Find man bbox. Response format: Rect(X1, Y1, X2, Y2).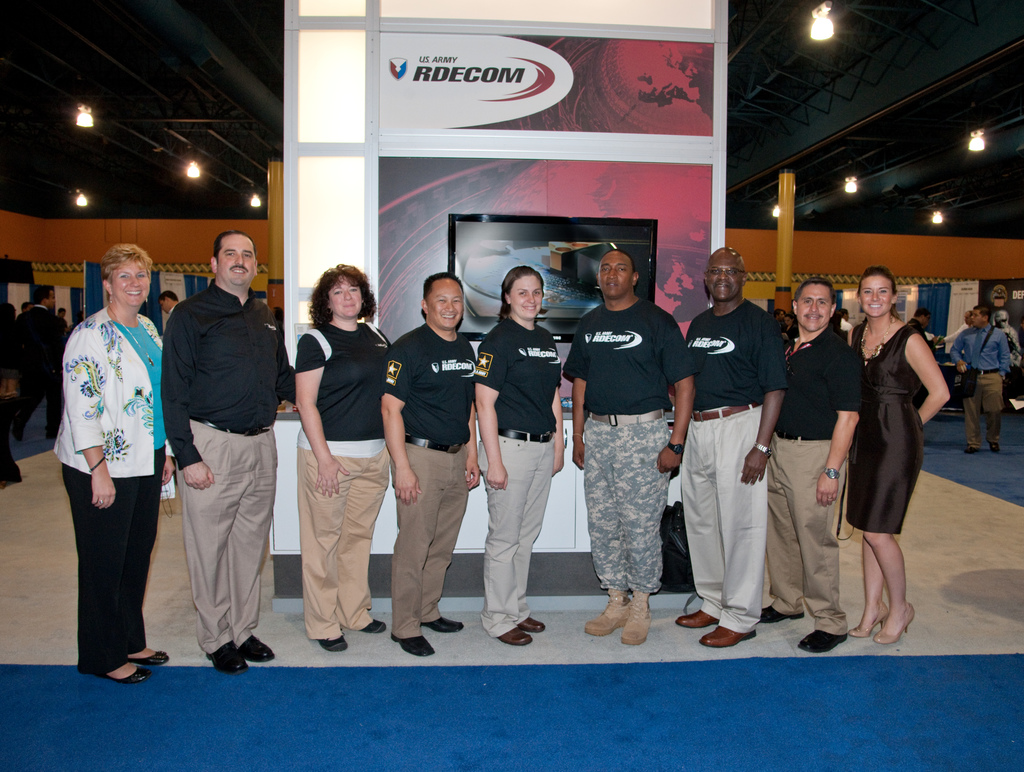
Rect(161, 287, 187, 333).
